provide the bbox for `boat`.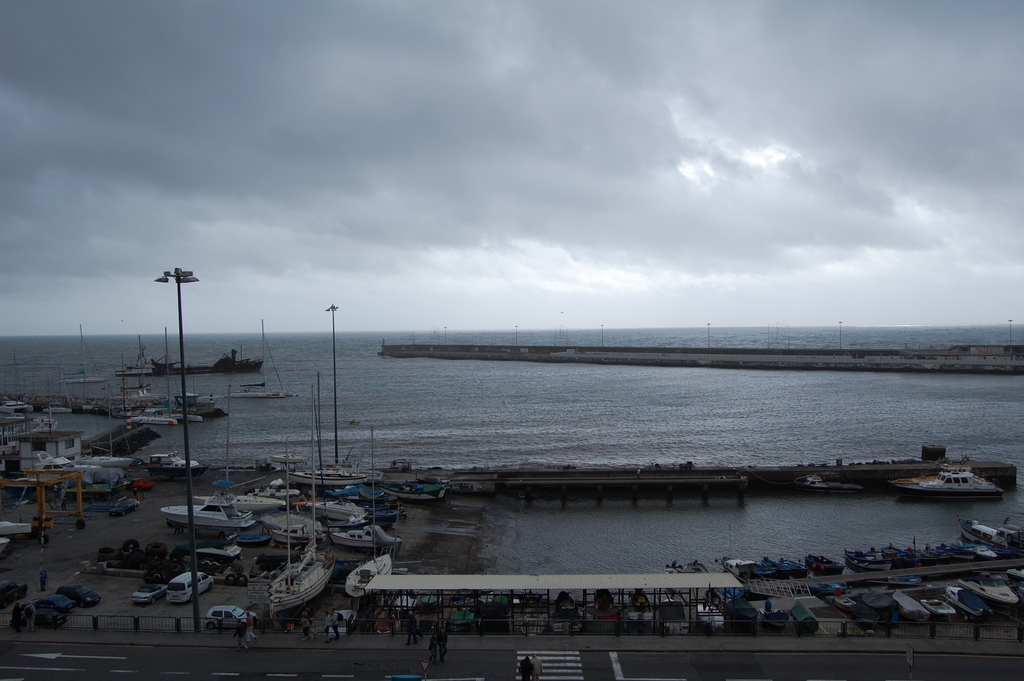
(312, 496, 362, 525).
